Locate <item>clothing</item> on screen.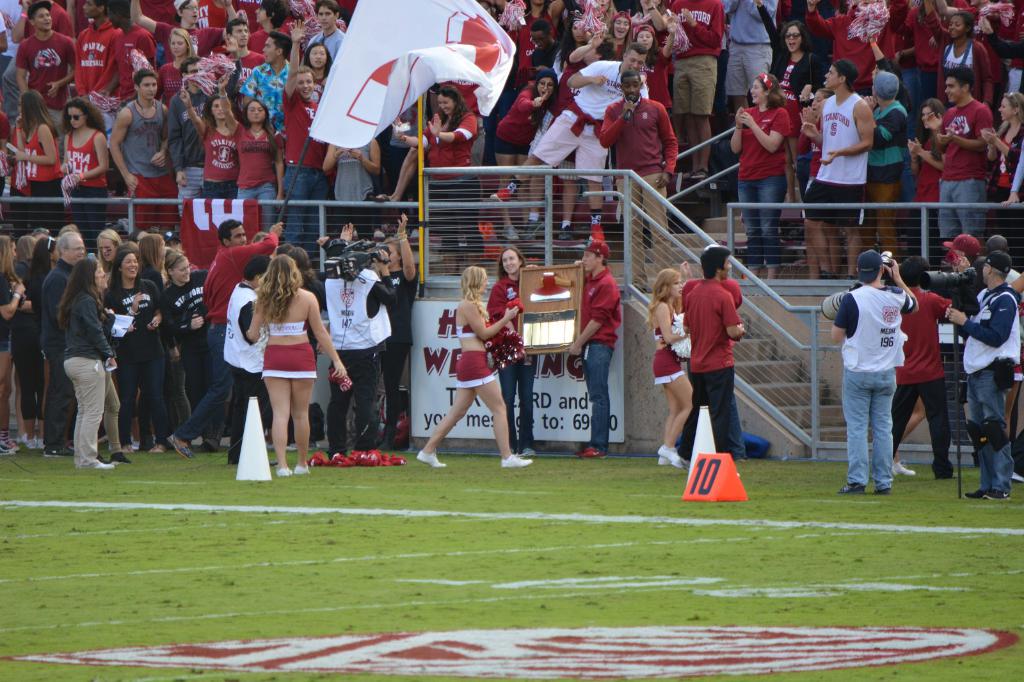
On screen at [44,255,126,475].
